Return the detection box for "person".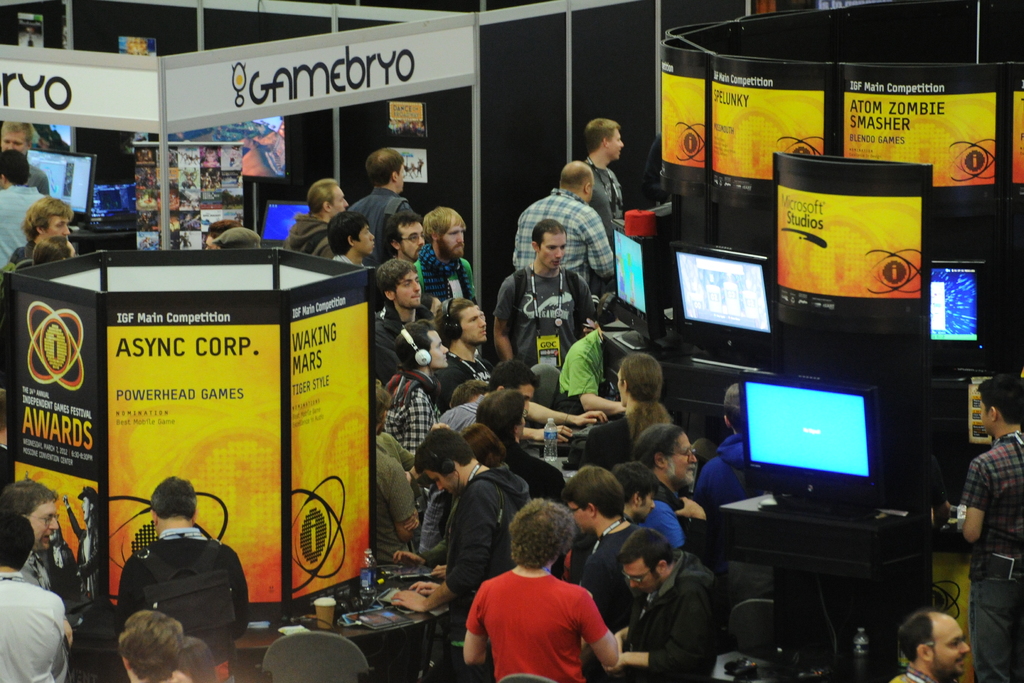
111:472:246:669.
